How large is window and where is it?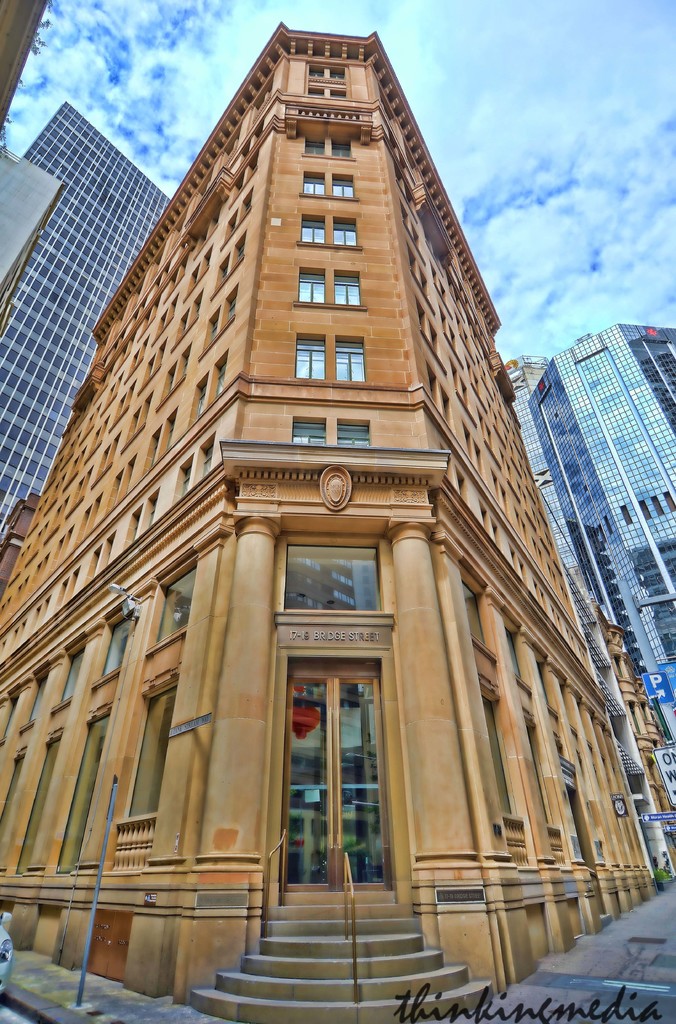
Bounding box: (517, 726, 551, 812).
